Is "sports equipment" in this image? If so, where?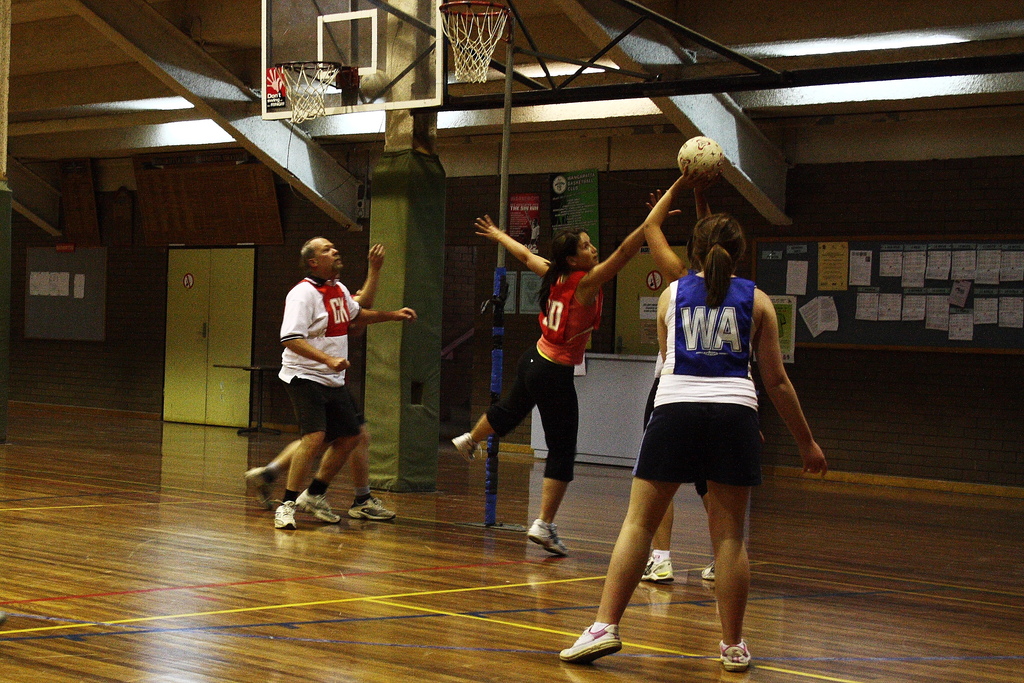
Yes, at bbox(669, 134, 723, 187).
